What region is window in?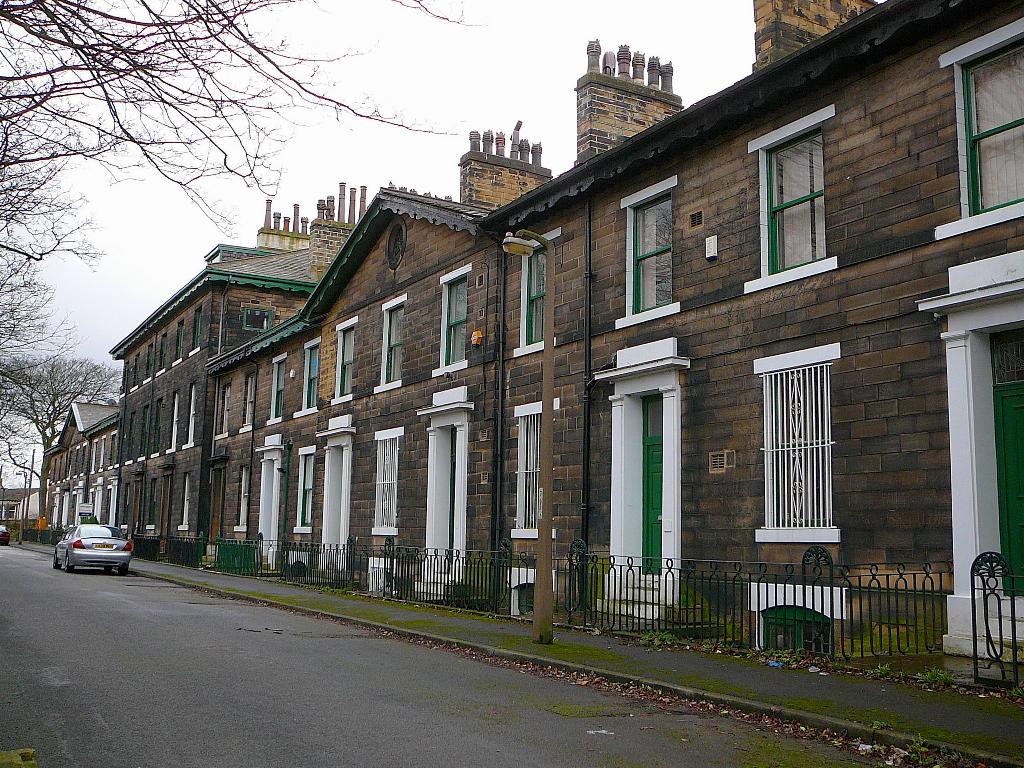
(x1=371, y1=438, x2=397, y2=532).
